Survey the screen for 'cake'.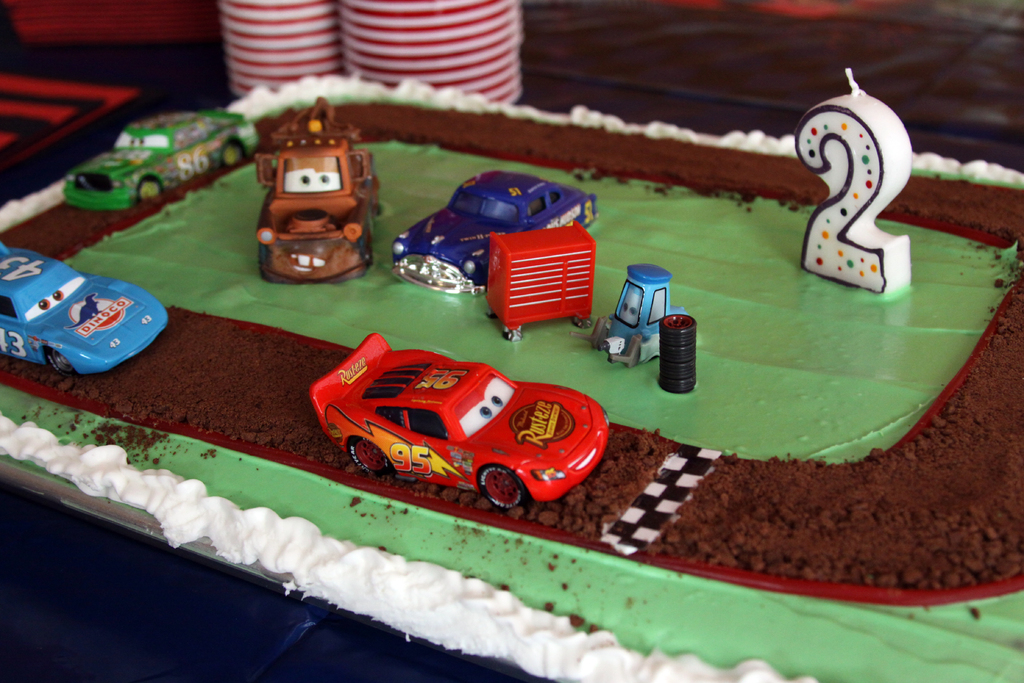
Survey found: <box>0,70,1023,682</box>.
